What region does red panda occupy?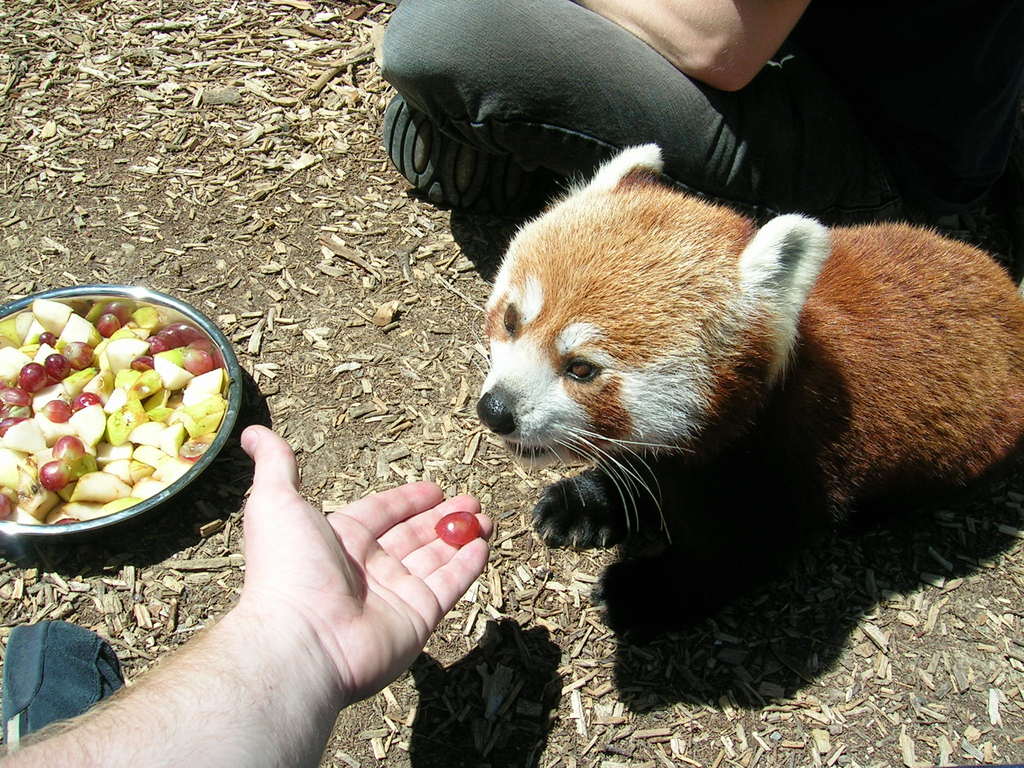
locate(472, 142, 1023, 564).
